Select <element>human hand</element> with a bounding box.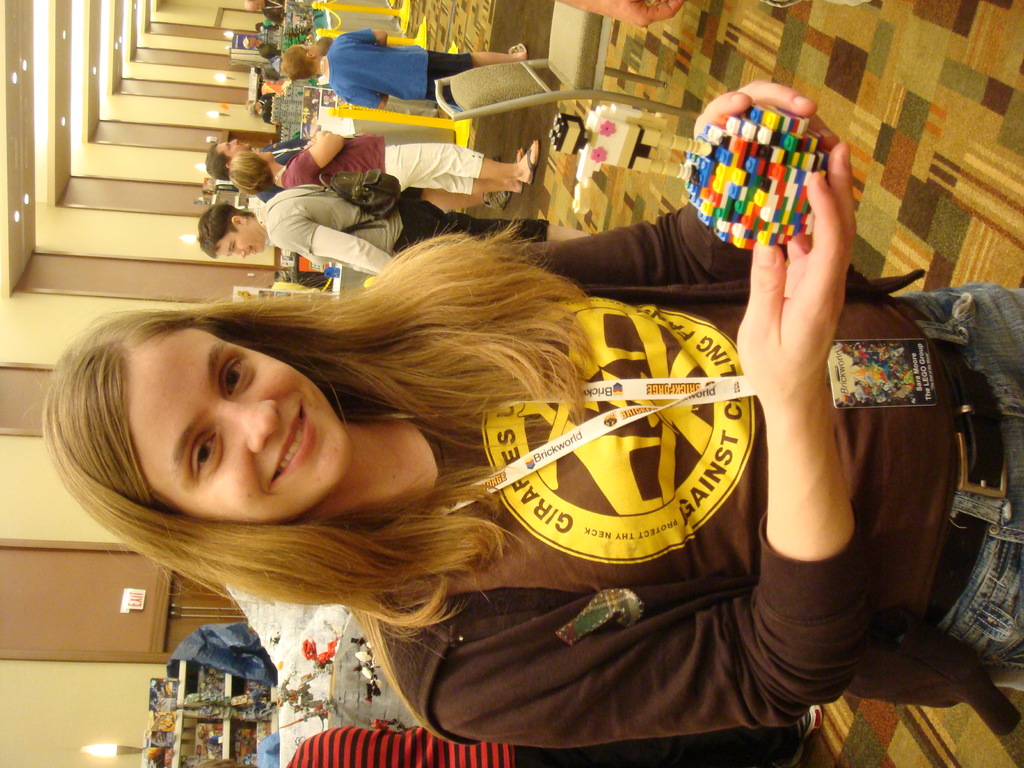
rect(591, 0, 689, 29).
